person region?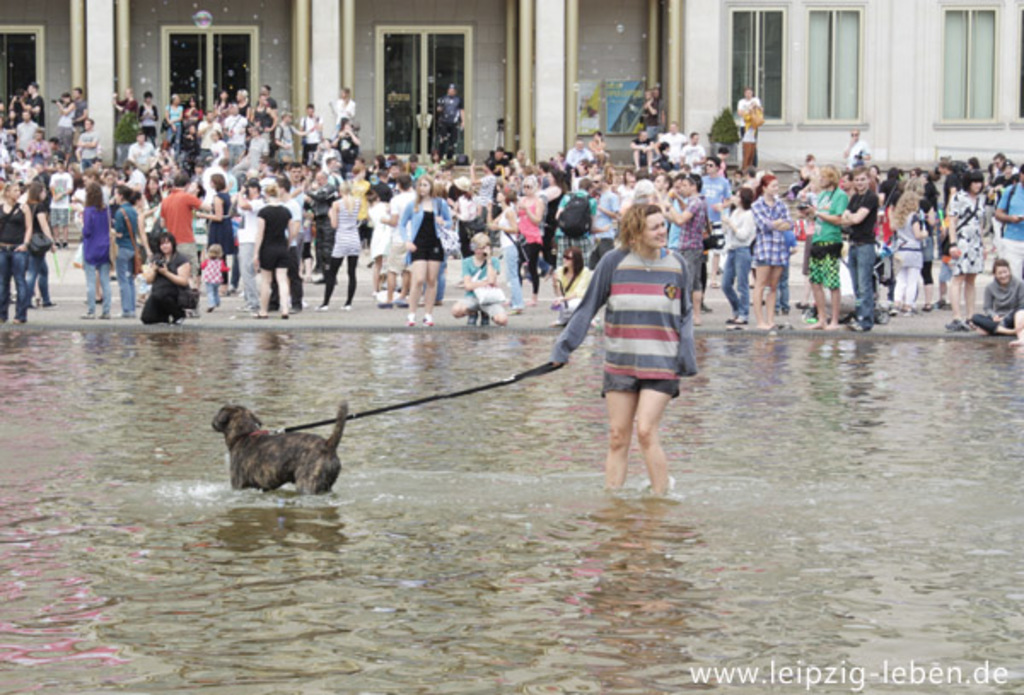
x1=732 y1=87 x2=765 y2=166
